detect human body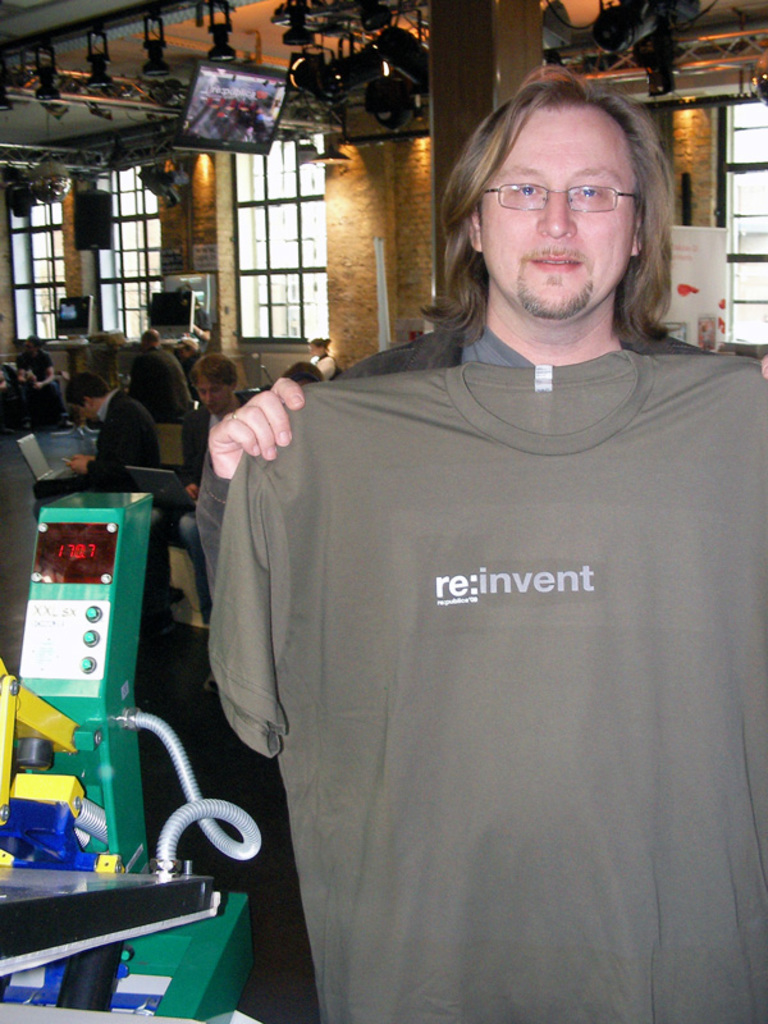
x1=64 y1=366 x2=160 y2=490
